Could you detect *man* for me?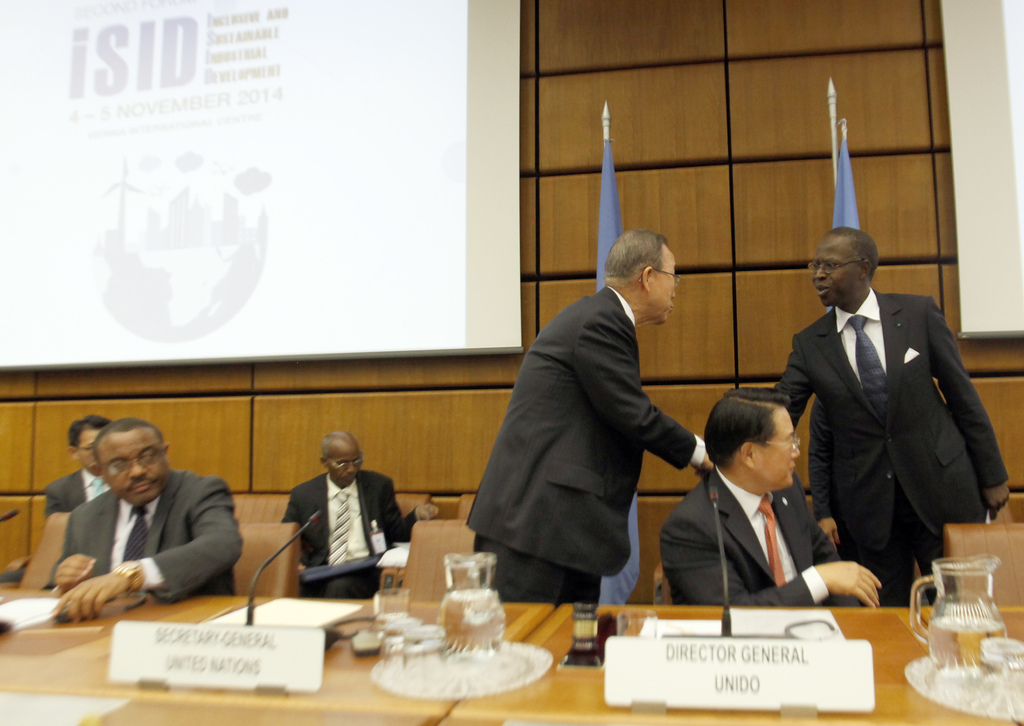
Detection result: (left=47, top=413, right=245, bottom=628).
